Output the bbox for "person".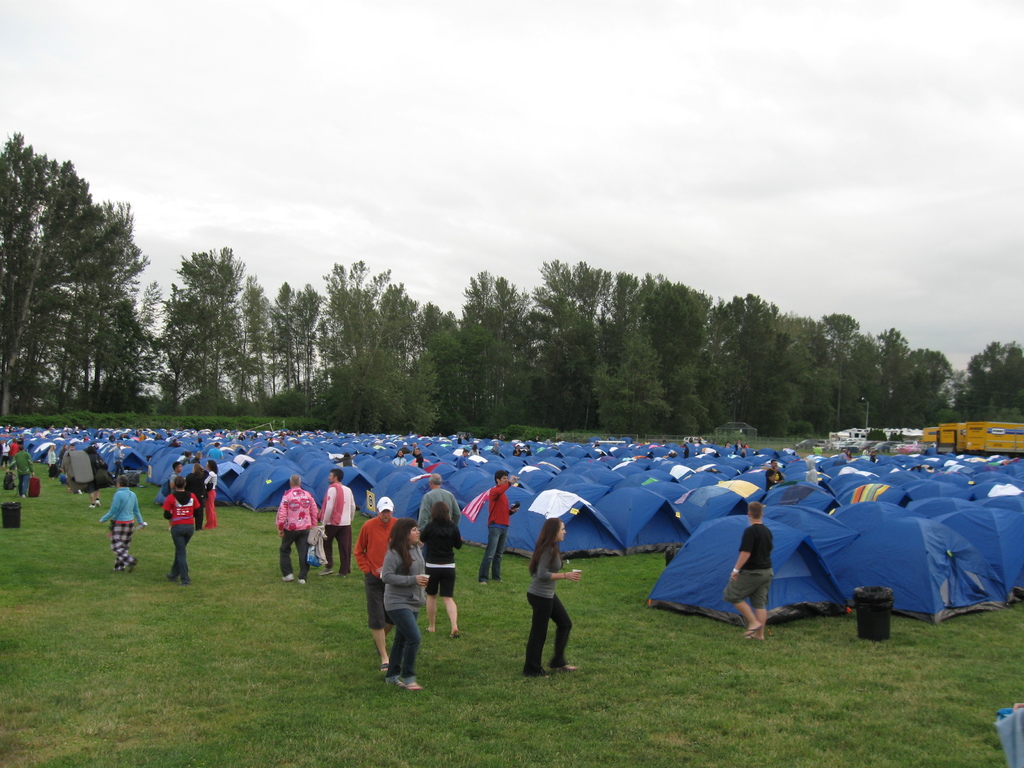
rect(379, 520, 435, 683).
